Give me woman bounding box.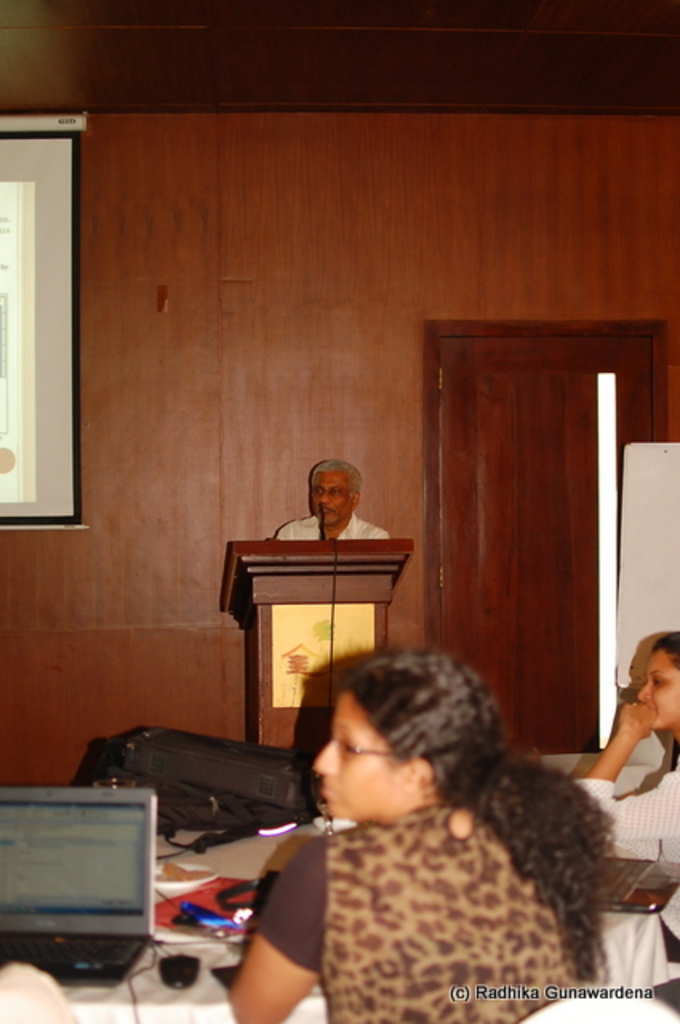
box=[557, 630, 678, 989].
